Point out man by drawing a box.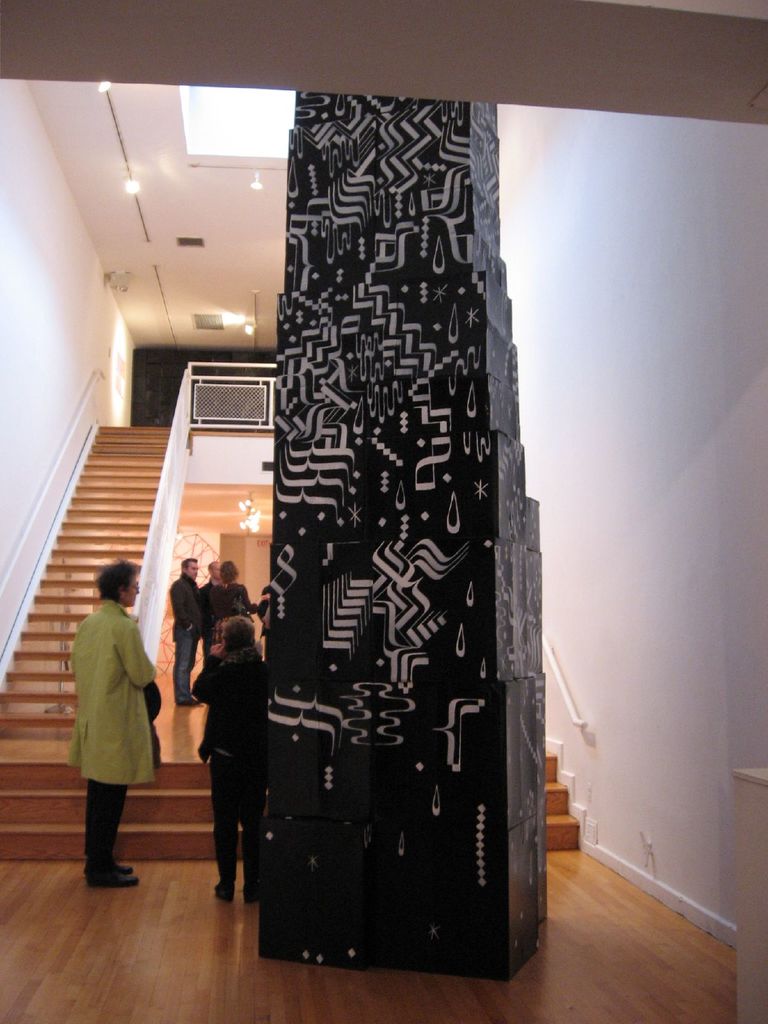
<bbox>46, 536, 179, 893</bbox>.
